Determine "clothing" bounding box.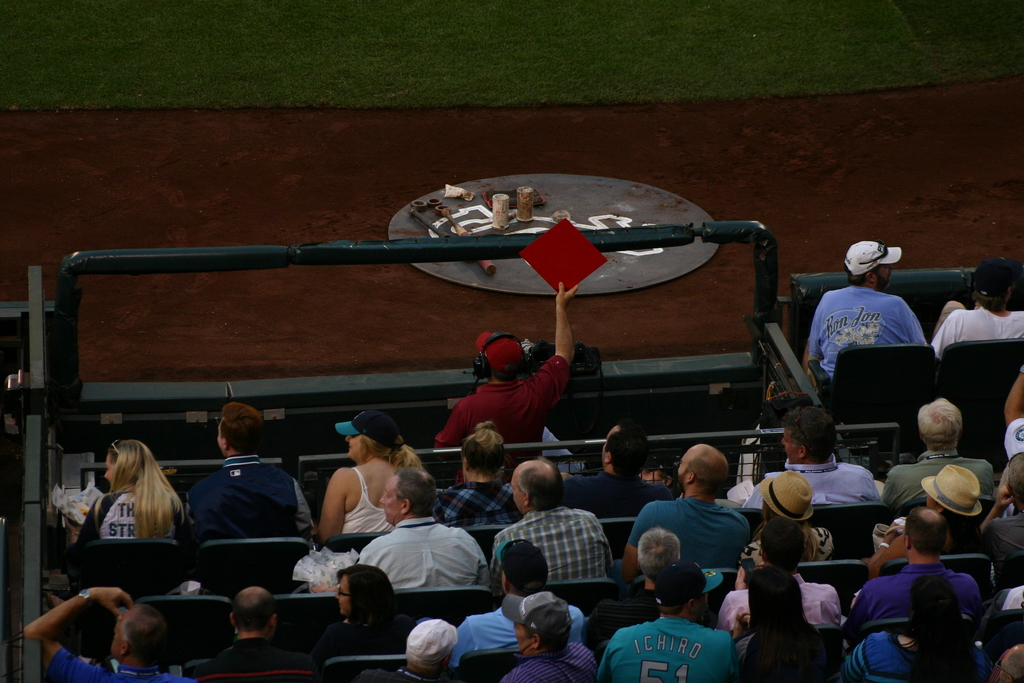
Determined: (left=806, top=281, right=935, bottom=404).
